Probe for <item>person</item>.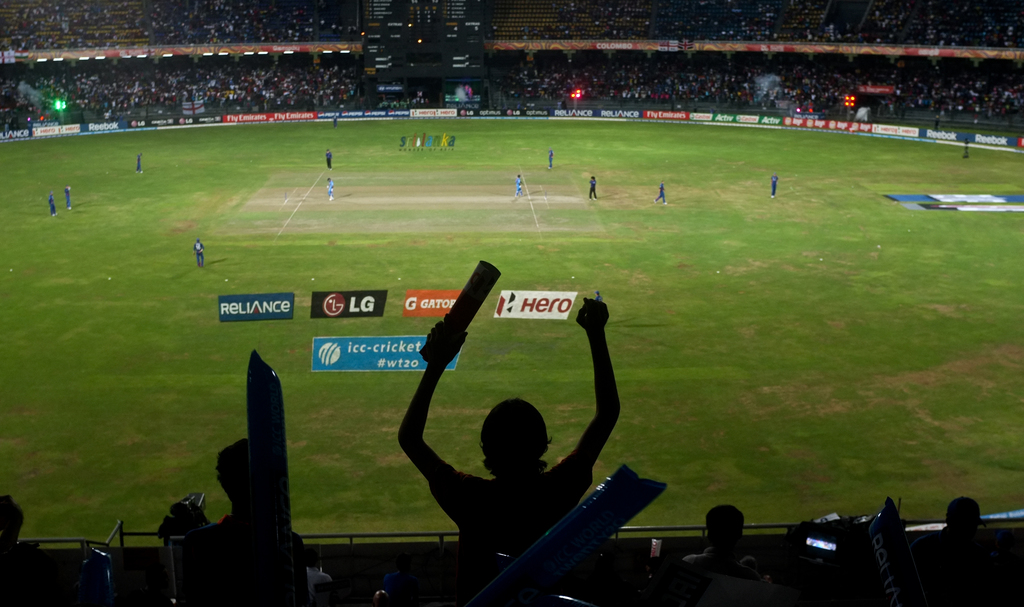
Probe result: {"x1": 516, "y1": 177, "x2": 528, "y2": 199}.
